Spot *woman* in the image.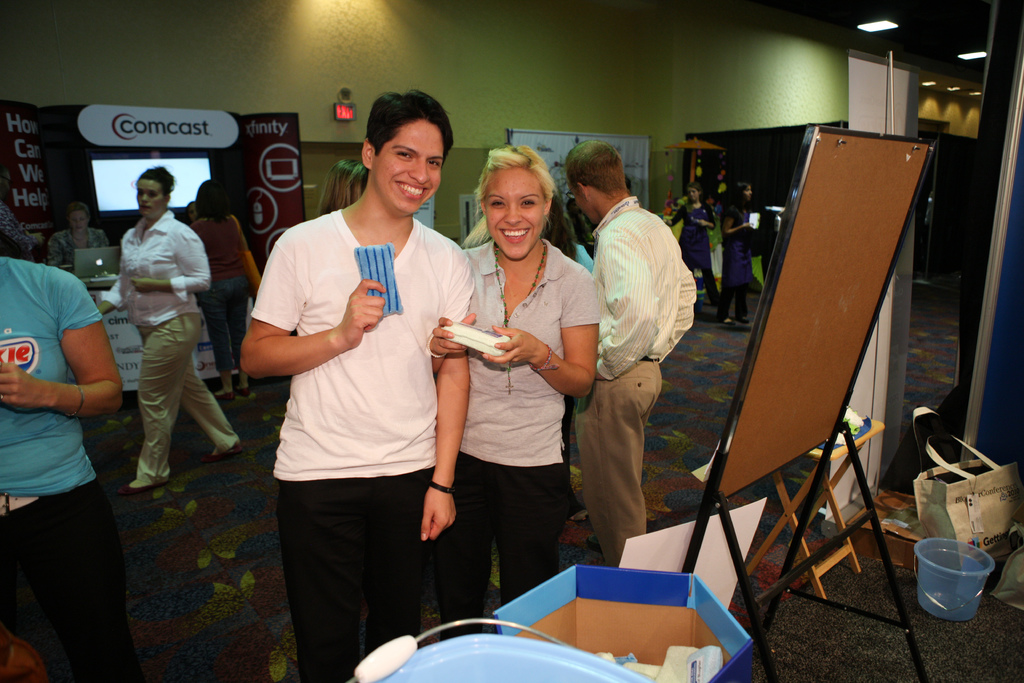
*woman* found at crop(316, 163, 369, 215).
